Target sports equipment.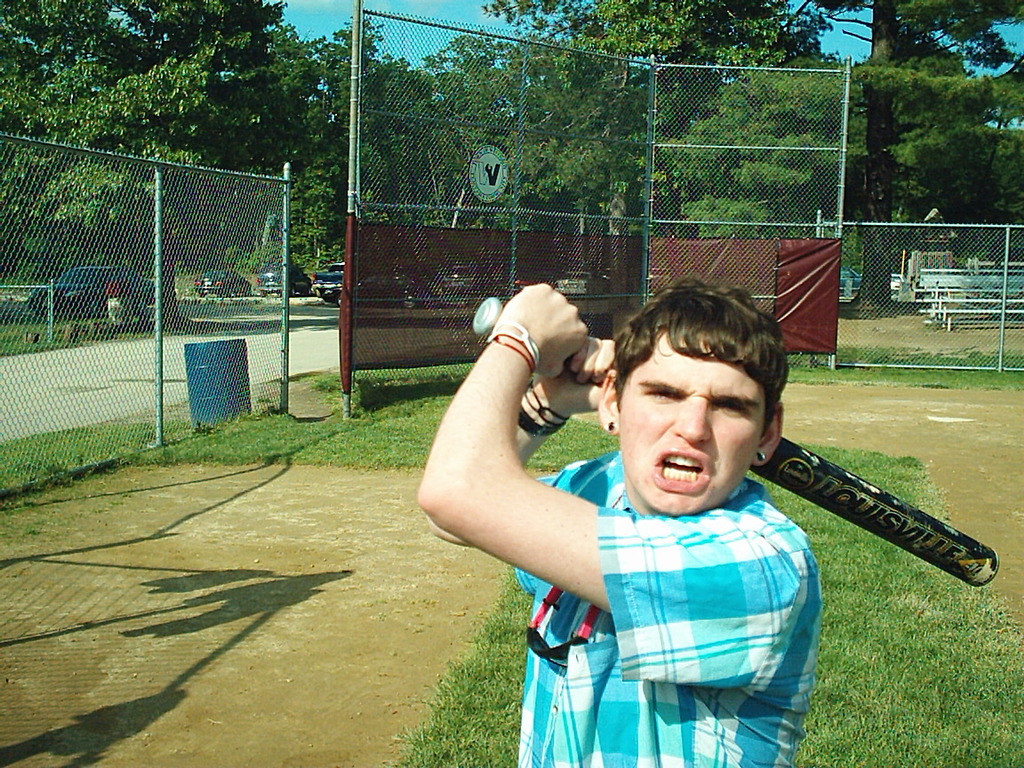
Target region: detection(468, 297, 1001, 590).
